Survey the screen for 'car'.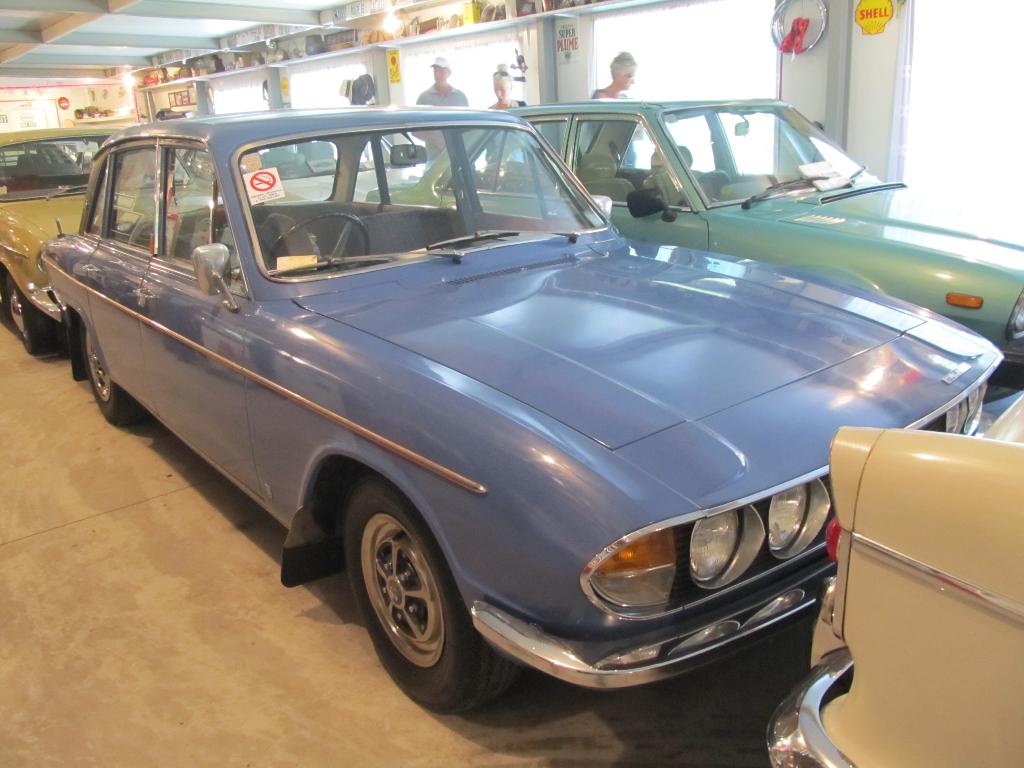
Survey found: region(367, 97, 1023, 376).
